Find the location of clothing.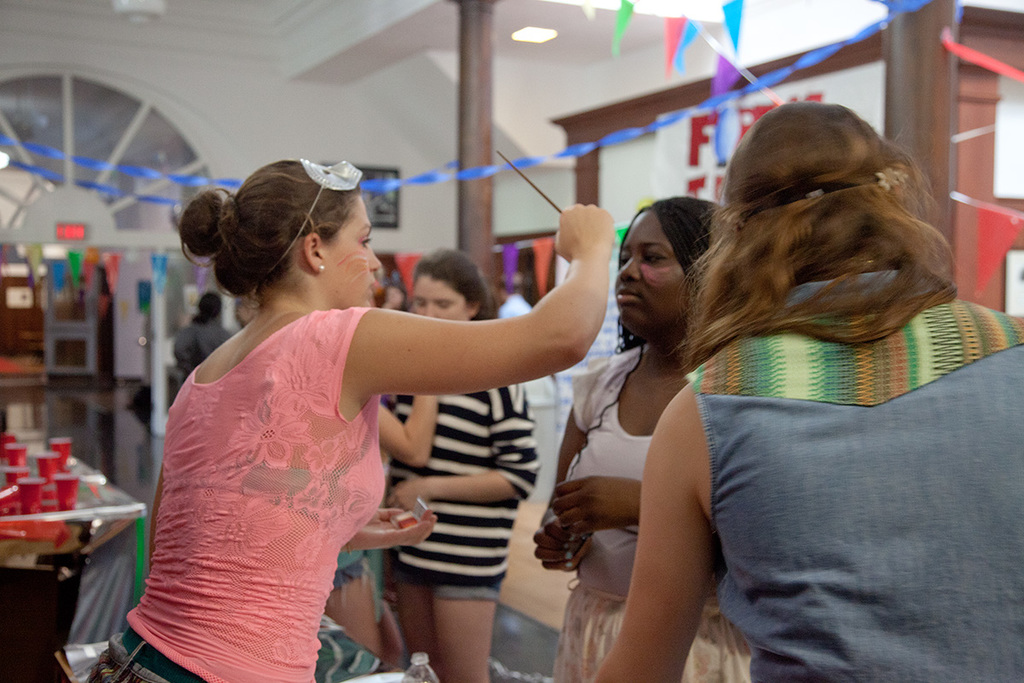
Location: bbox=[562, 342, 754, 682].
